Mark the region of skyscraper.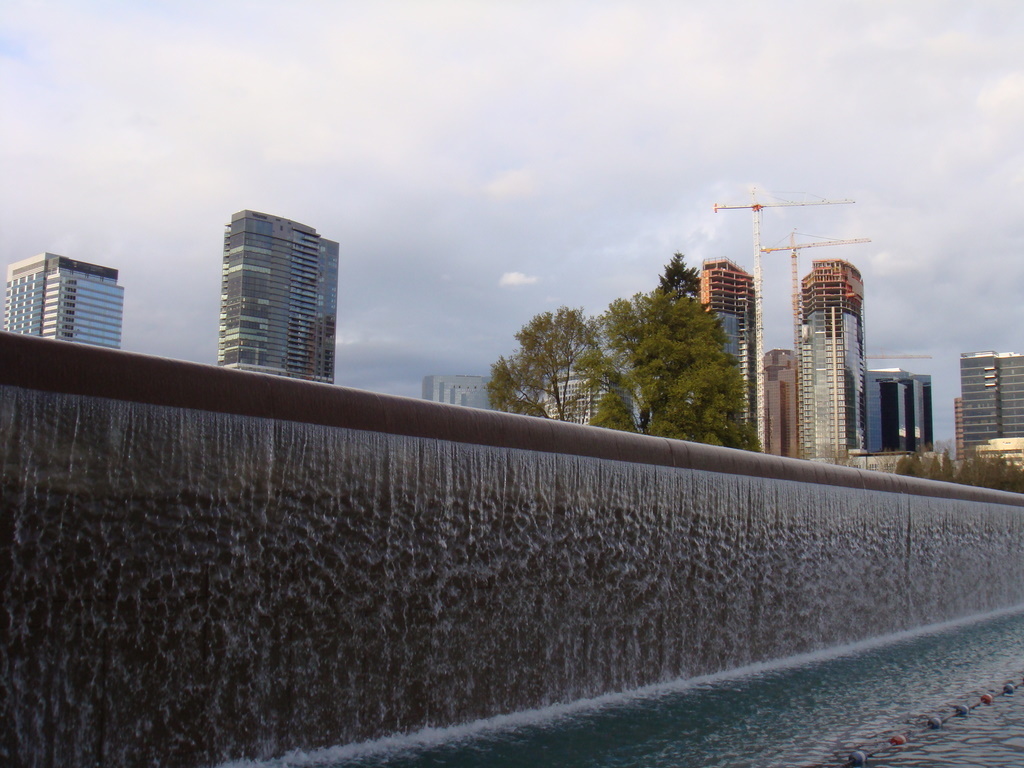
Region: (796, 259, 865, 467).
